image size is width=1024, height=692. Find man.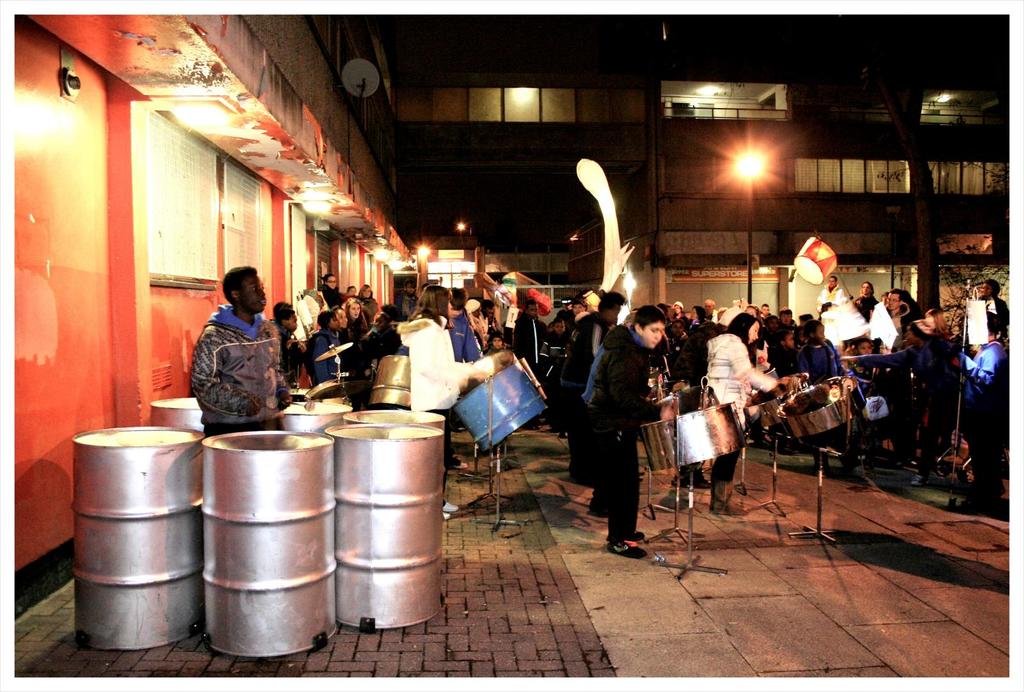
bbox=[397, 278, 421, 319].
